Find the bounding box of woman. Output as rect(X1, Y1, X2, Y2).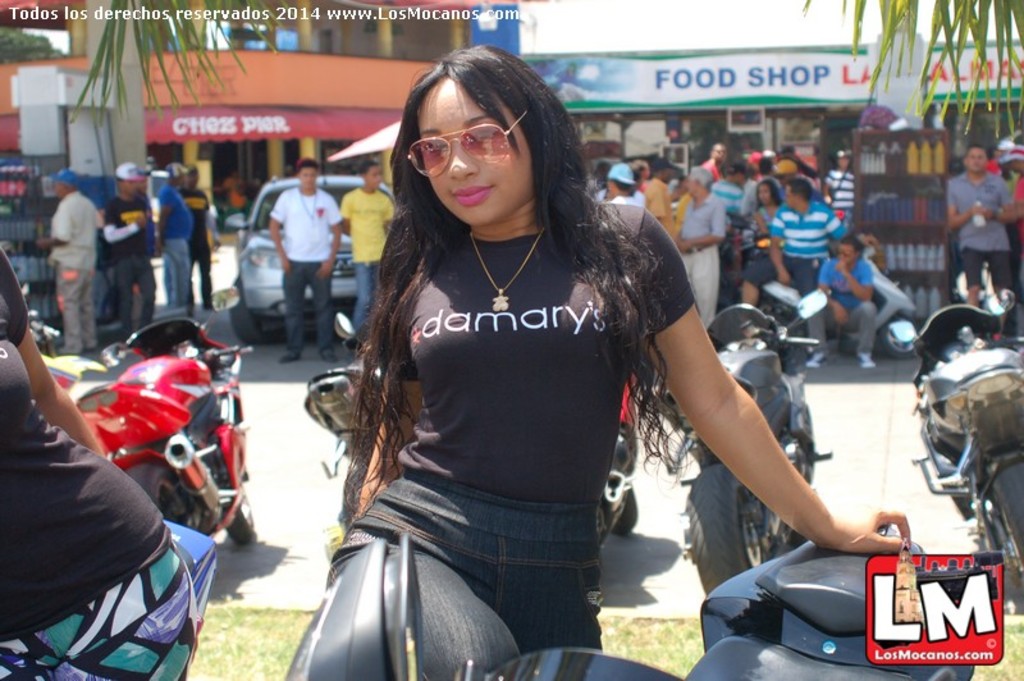
rect(335, 44, 911, 680).
